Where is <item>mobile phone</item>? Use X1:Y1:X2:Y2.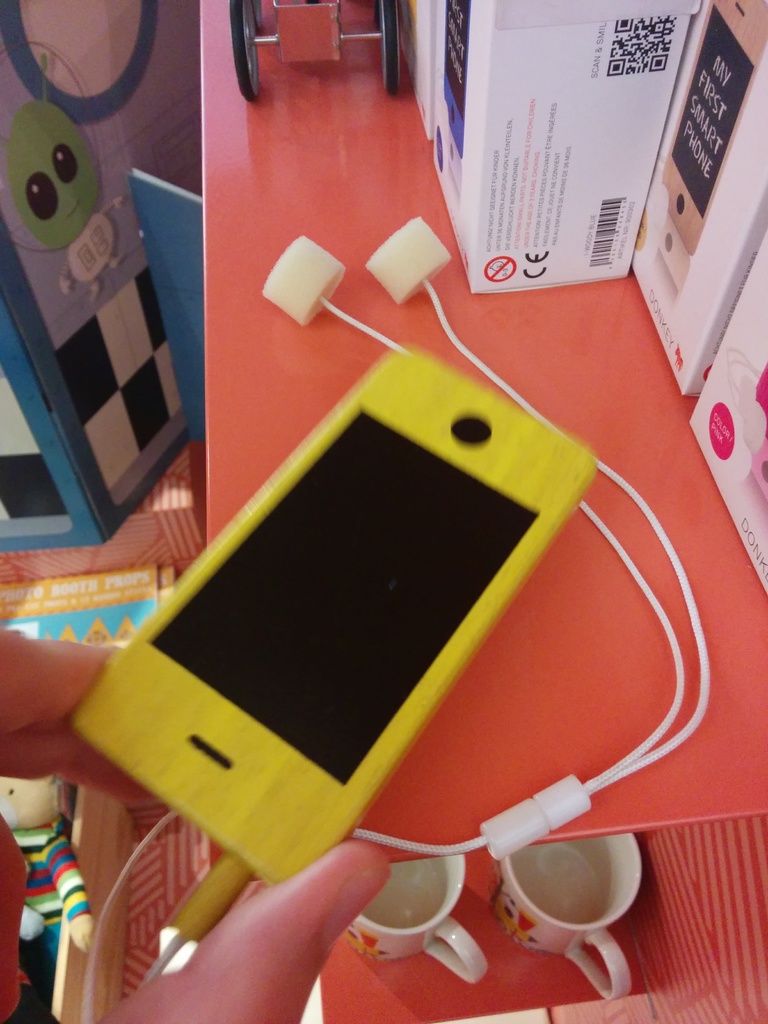
67:331:655:934.
